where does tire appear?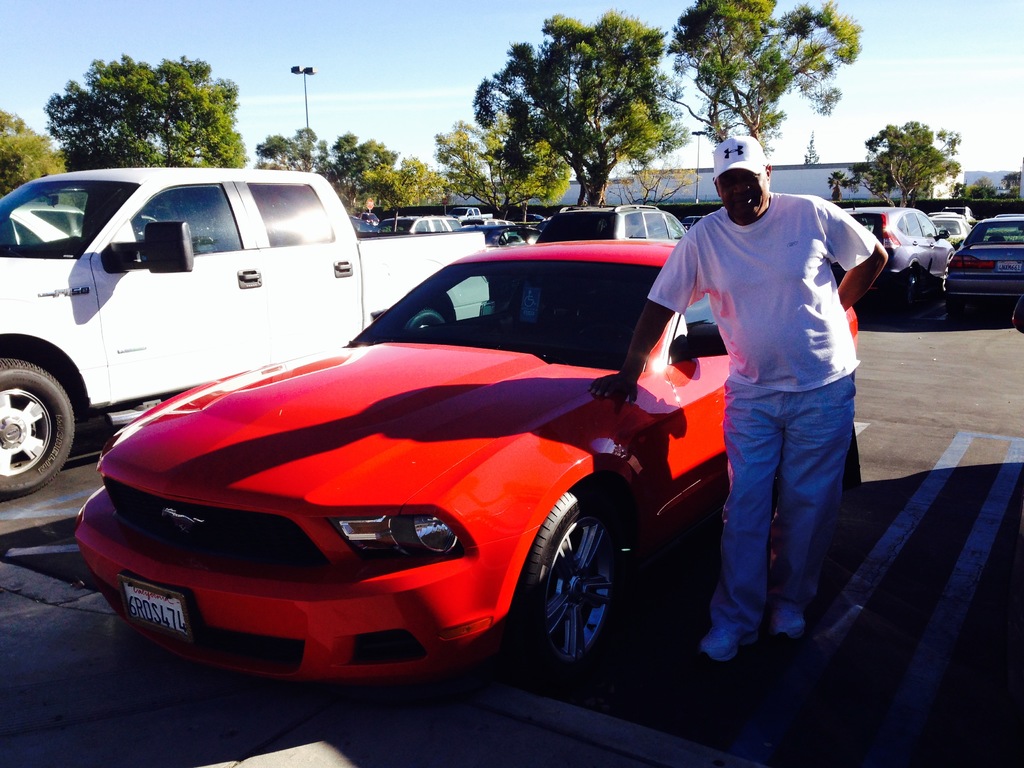
Appears at bbox=[899, 268, 923, 315].
